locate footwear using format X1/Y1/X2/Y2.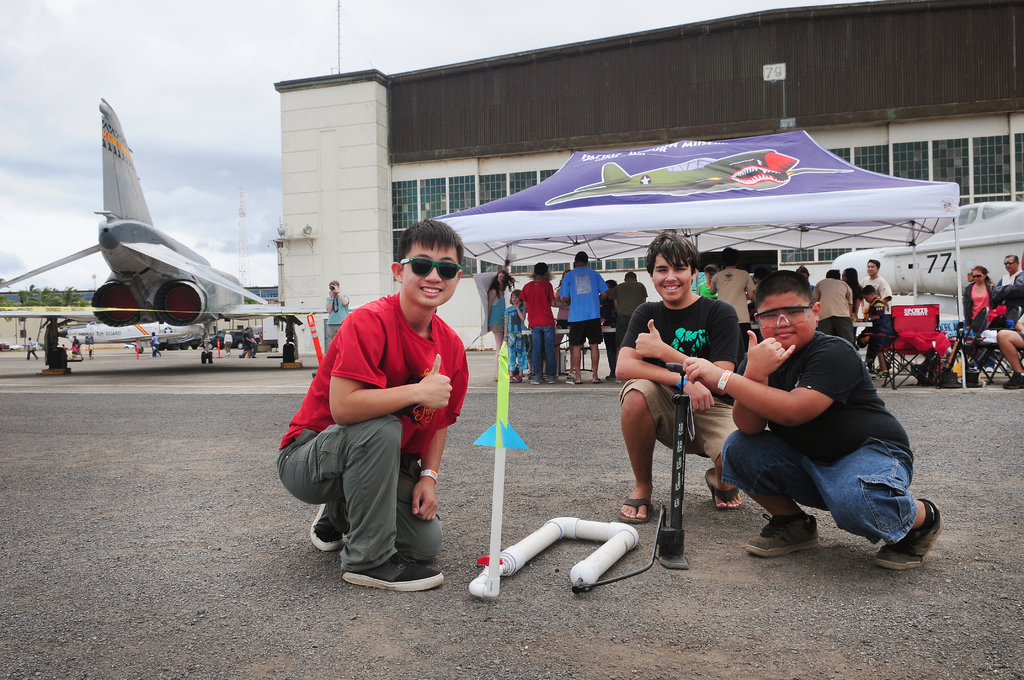
545/372/564/384.
